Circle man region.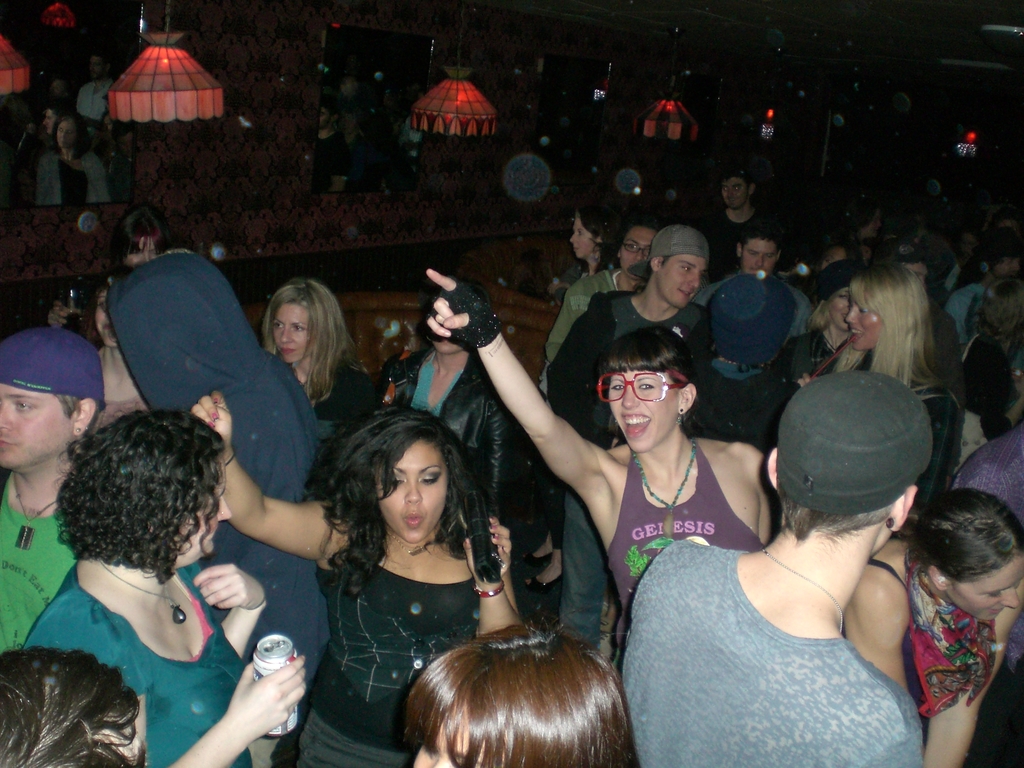
Region: [536,223,662,367].
